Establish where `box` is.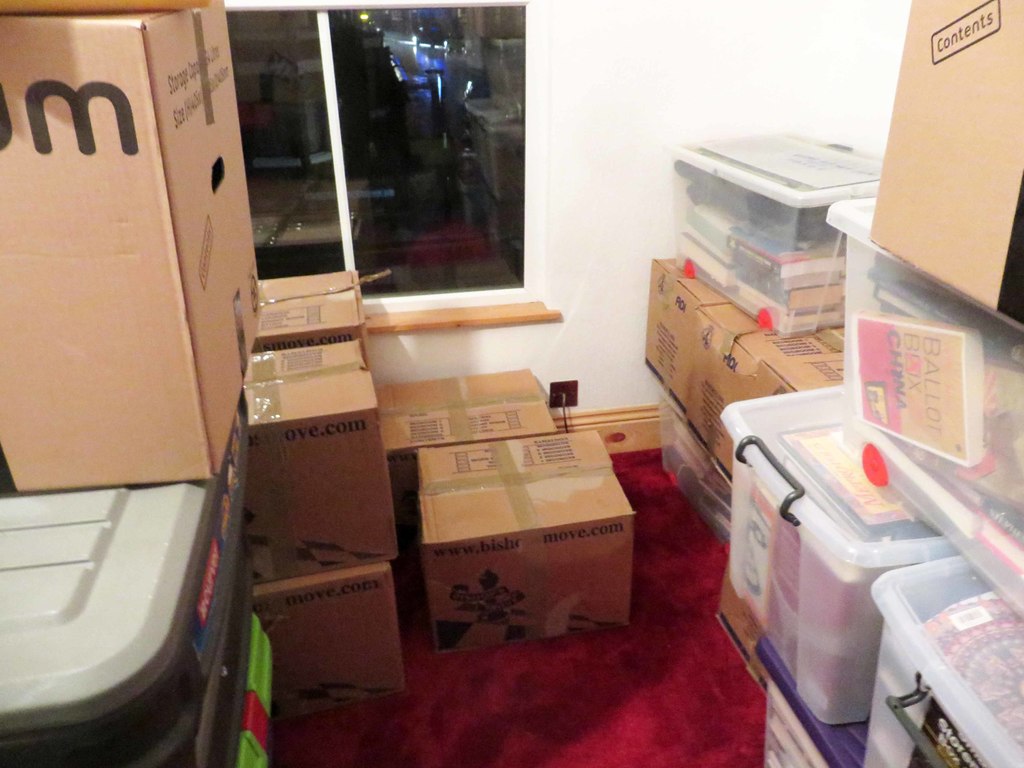
Established at x1=244 y1=342 x2=397 y2=582.
